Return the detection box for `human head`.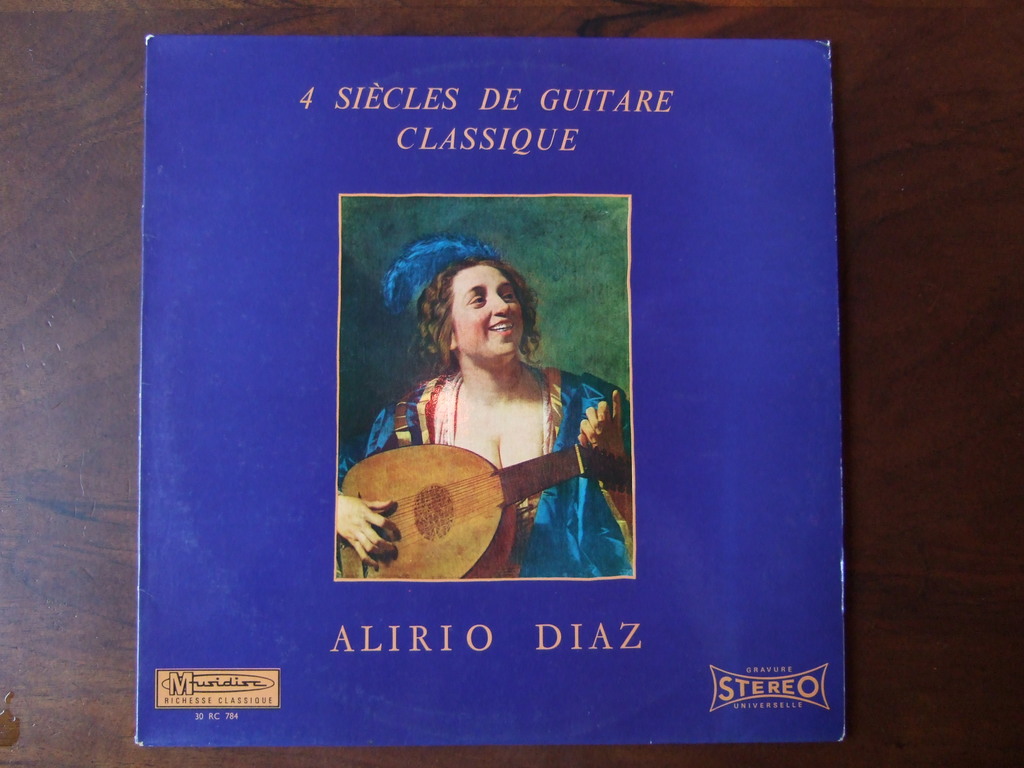
<box>426,259,527,358</box>.
